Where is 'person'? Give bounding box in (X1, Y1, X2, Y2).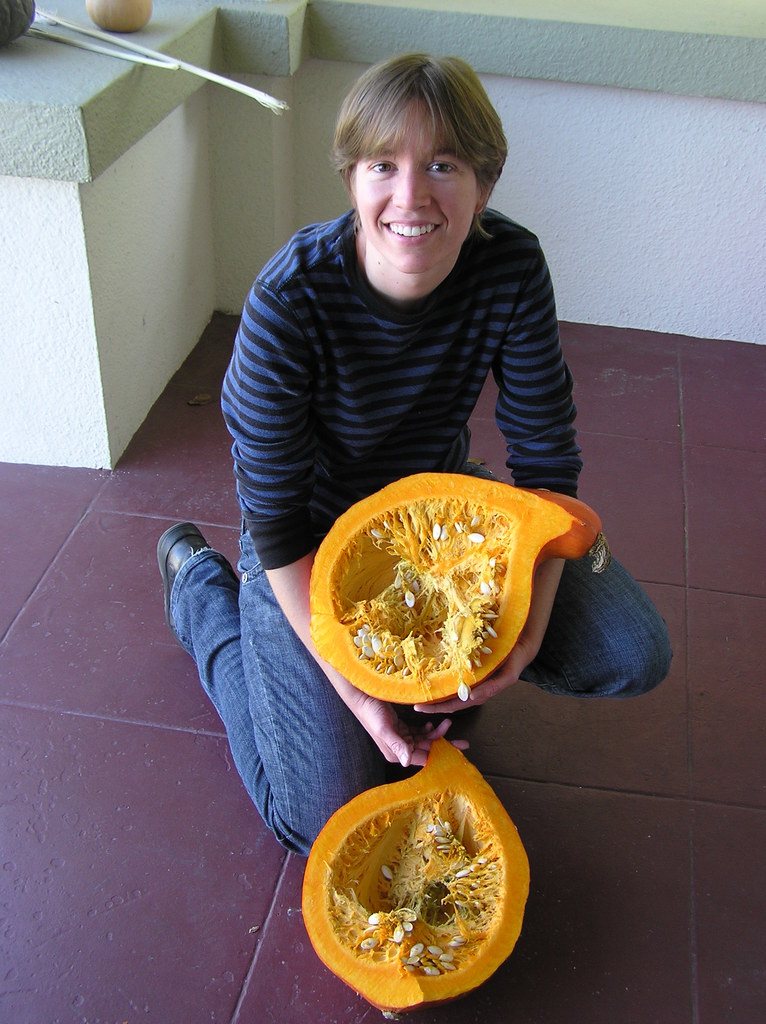
(158, 47, 664, 867).
